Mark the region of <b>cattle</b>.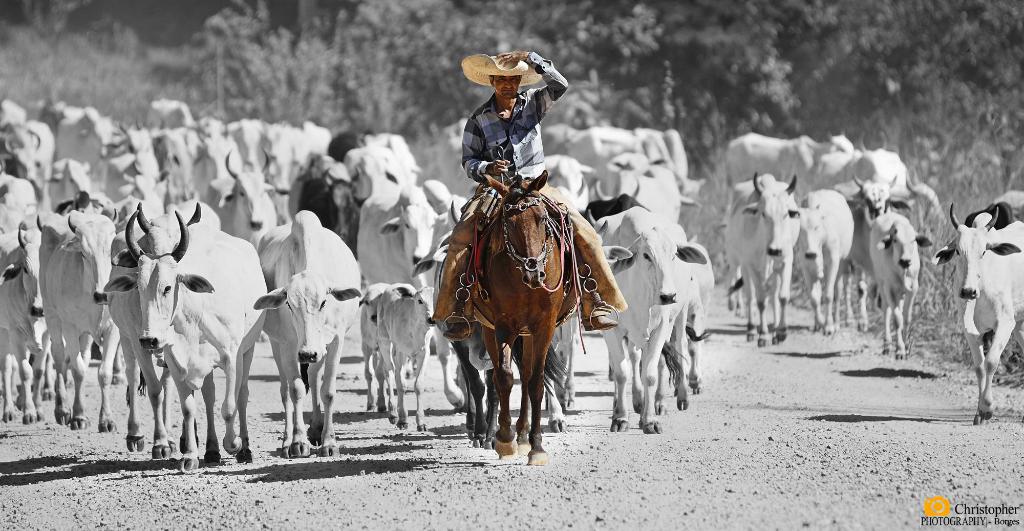
Region: [left=797, top=189, right=854, bottom=334].
